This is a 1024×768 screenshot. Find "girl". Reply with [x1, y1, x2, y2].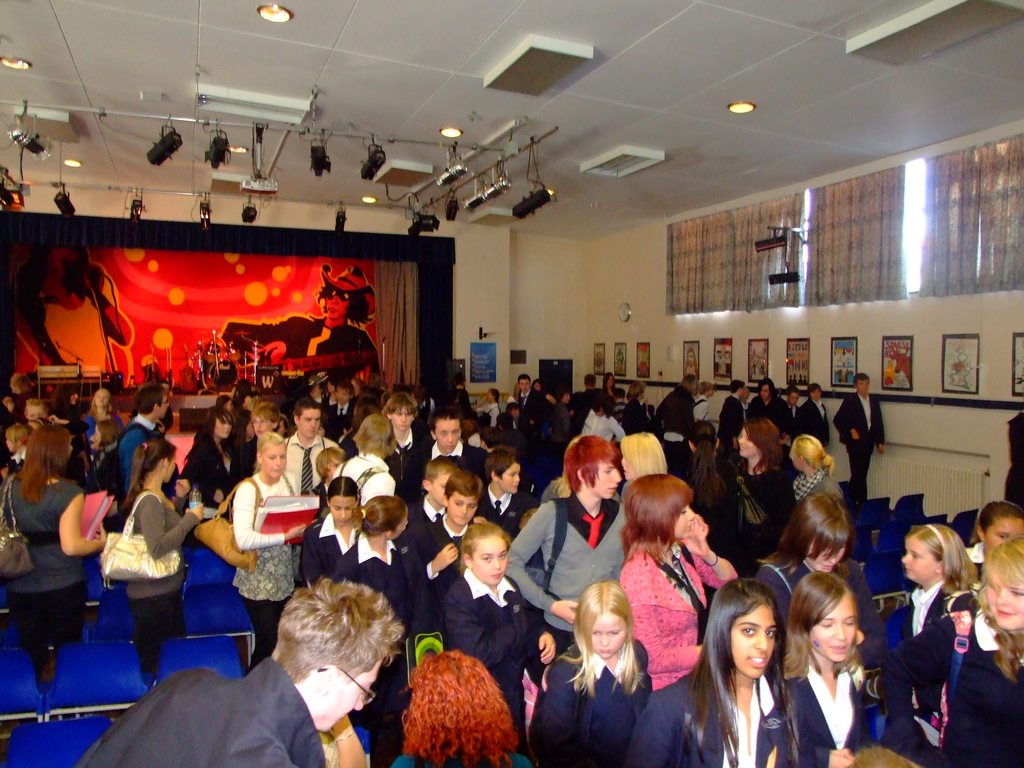
[444, 515, 554, 729].
